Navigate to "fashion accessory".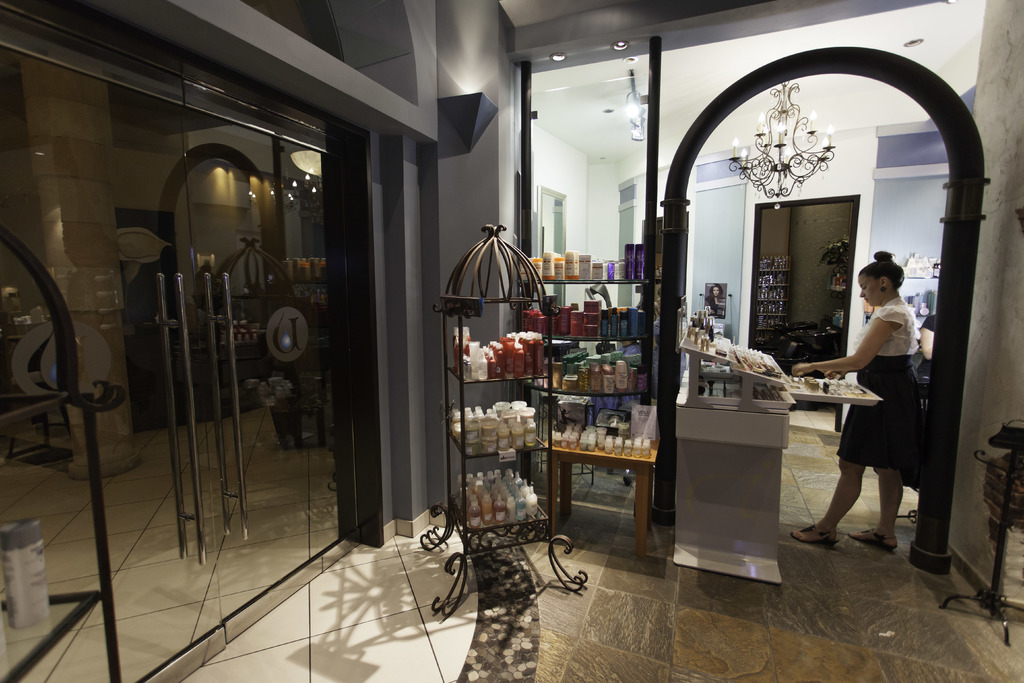
Navigation target: 788,524,841,545.
